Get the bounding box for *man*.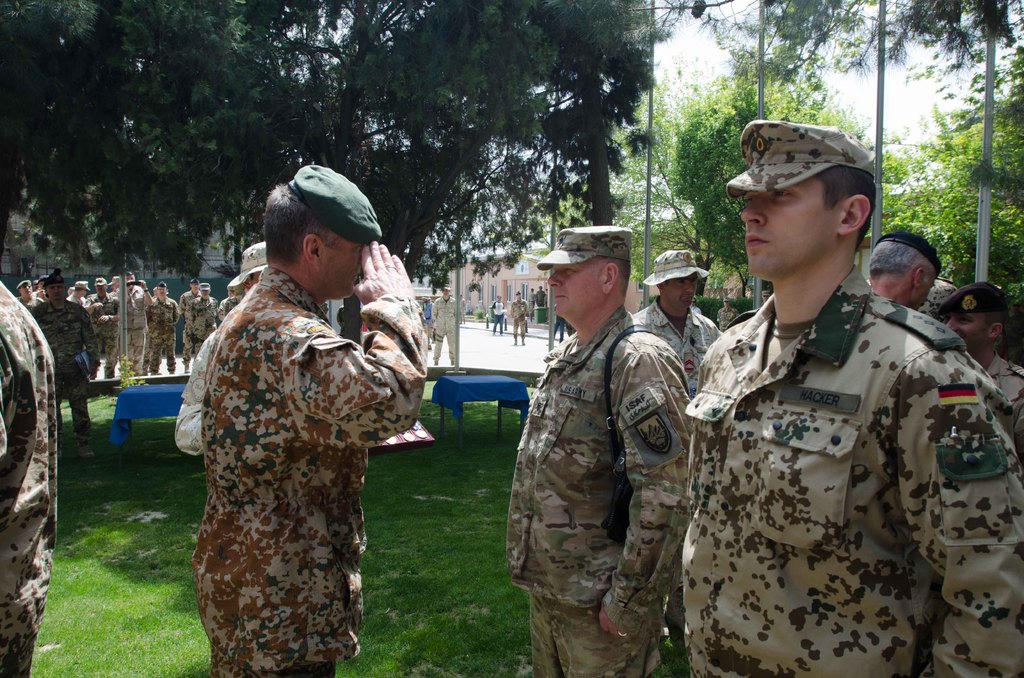
bbox=[626, 240, 719, 407].
